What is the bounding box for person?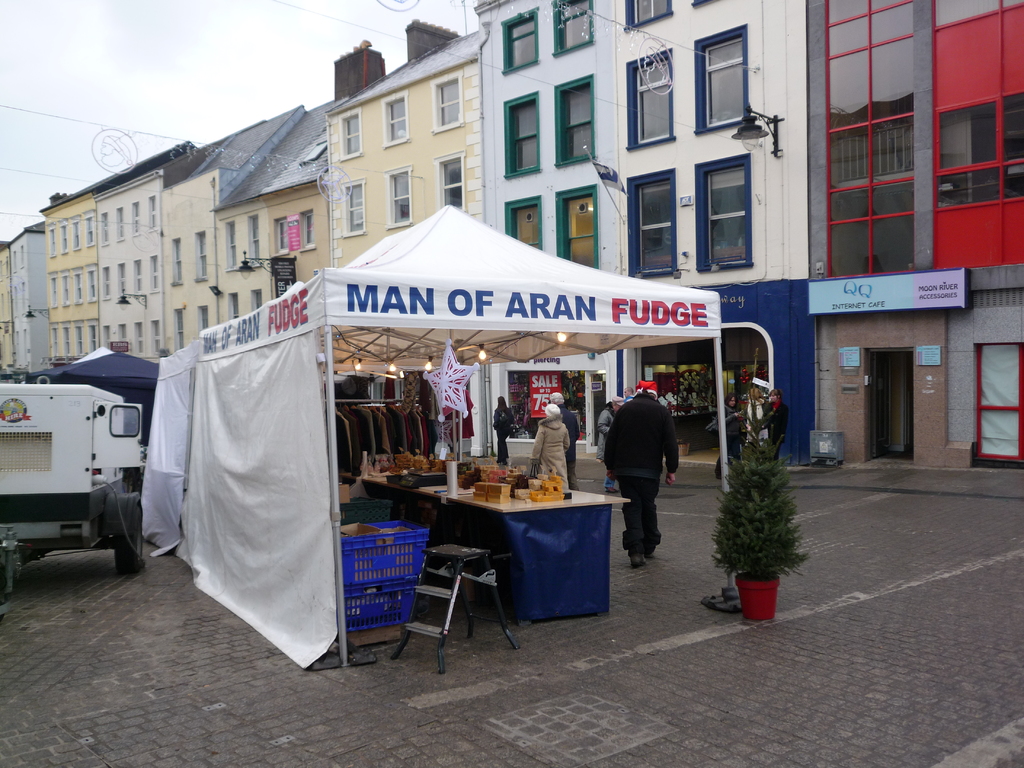
<box>606,381,683,570</box>.
